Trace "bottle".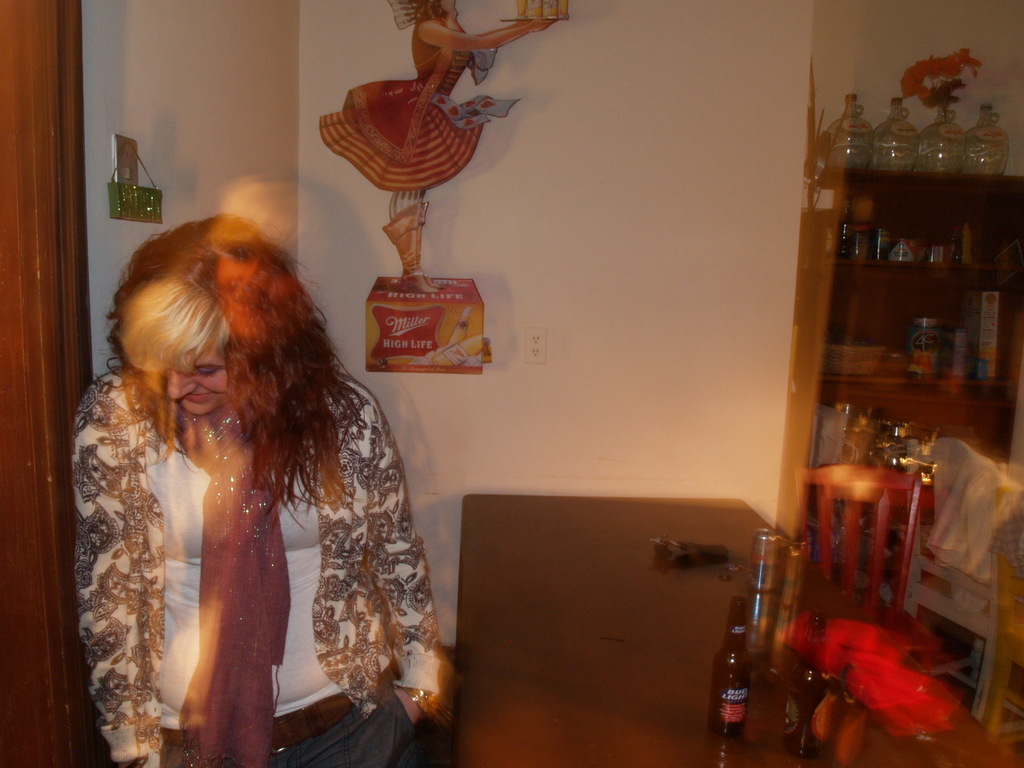
Traced to 927, 102, 969, 174.
